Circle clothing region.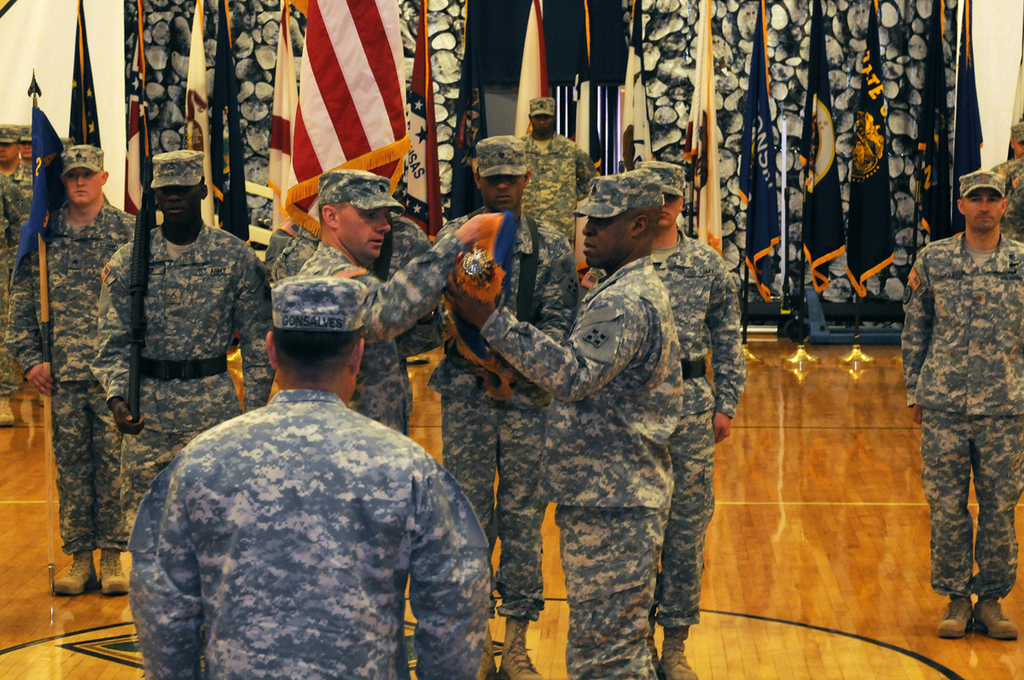
Region: l=521, t=131, r=599, b=241.
